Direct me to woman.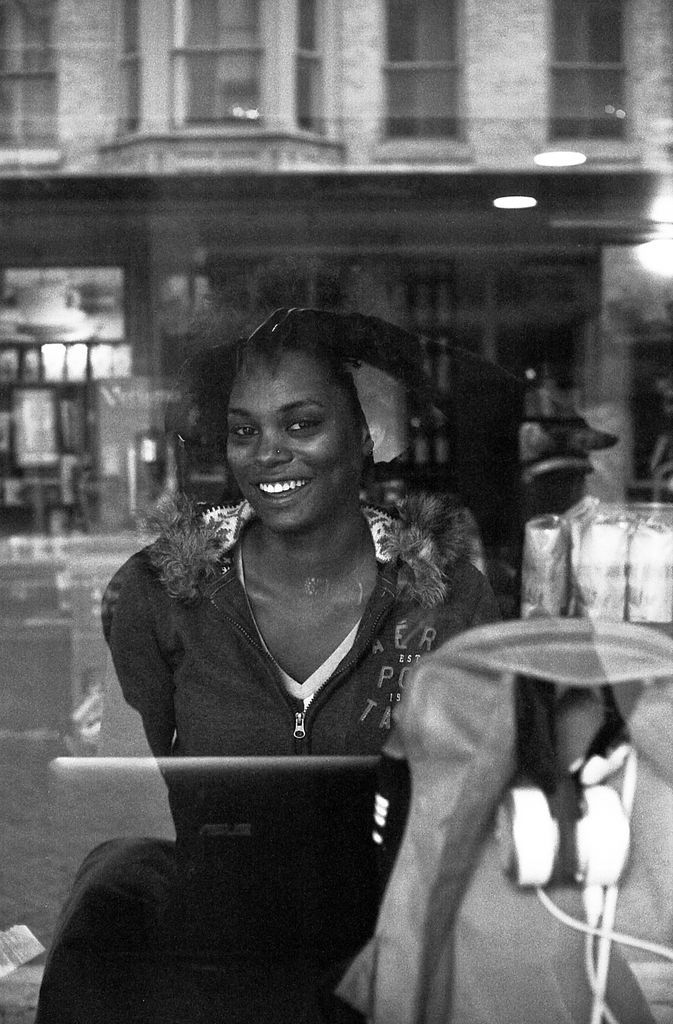
Direction: [x1=98, y1=281, x2=541, y2=1006].
